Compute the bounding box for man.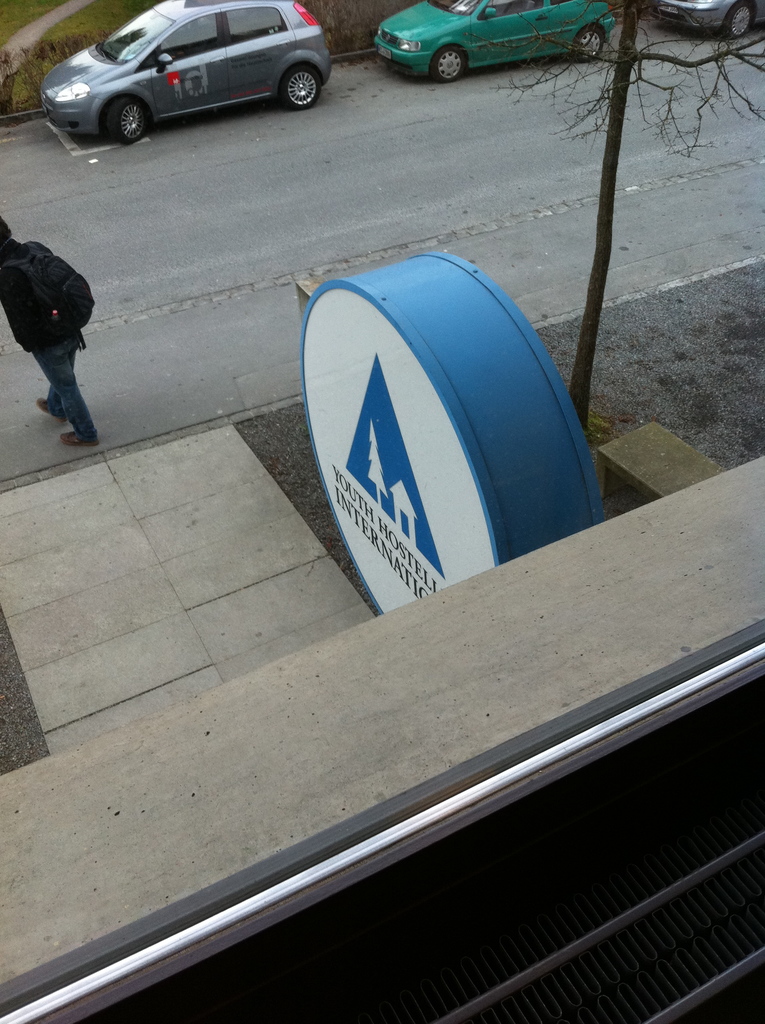
BBox(1, 193, 103, 433).
